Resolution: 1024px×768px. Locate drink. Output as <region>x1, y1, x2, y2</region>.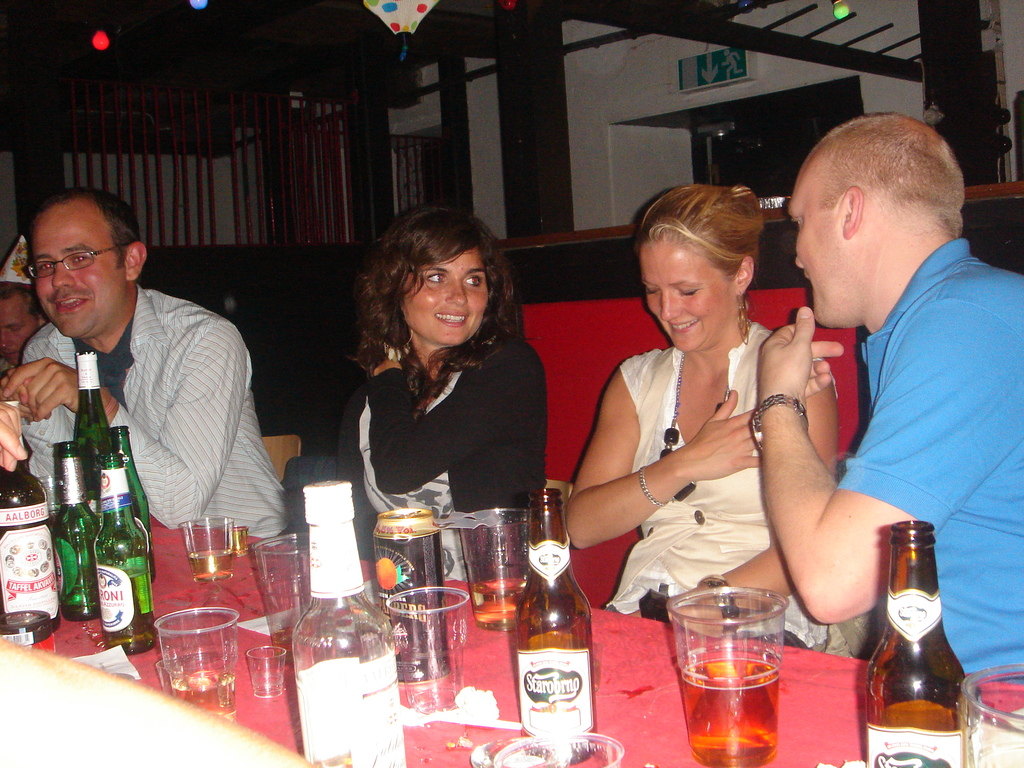
<region>179, 669, 234, 716</region>.
